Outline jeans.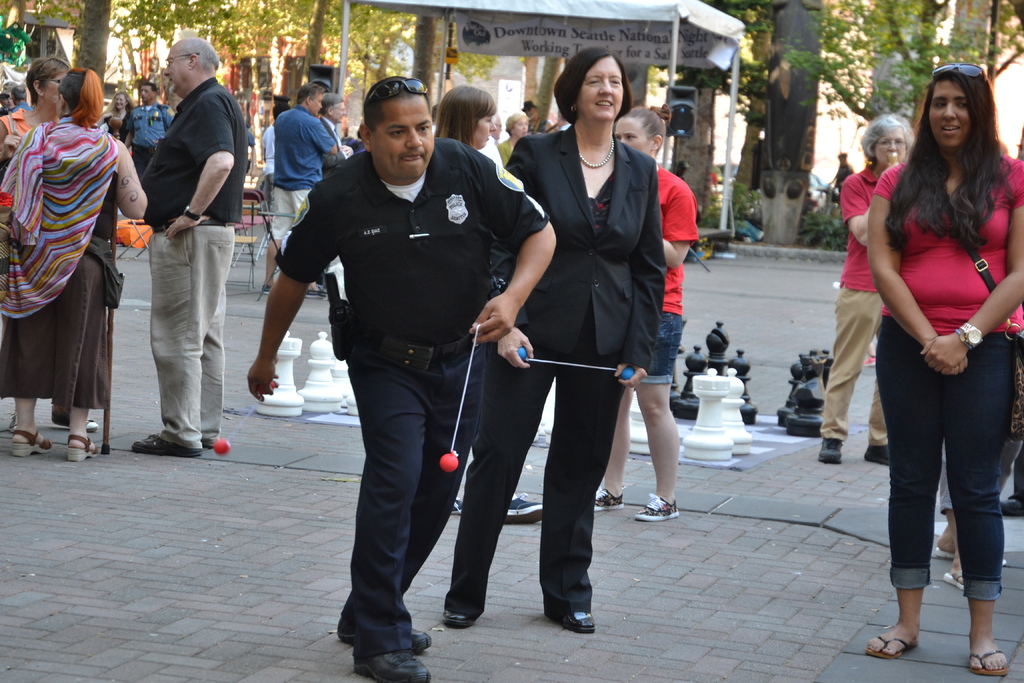
Outline: l=326, t=340, r=470, b=659.
